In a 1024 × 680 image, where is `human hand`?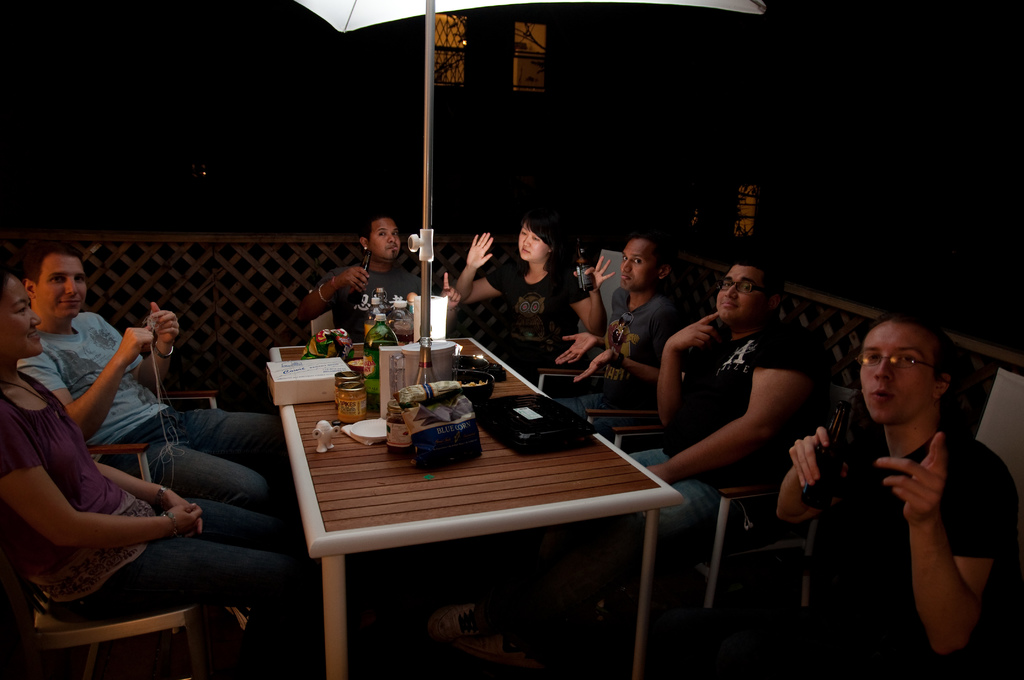
x1=115 y1=325 x2=154 y2=369.
